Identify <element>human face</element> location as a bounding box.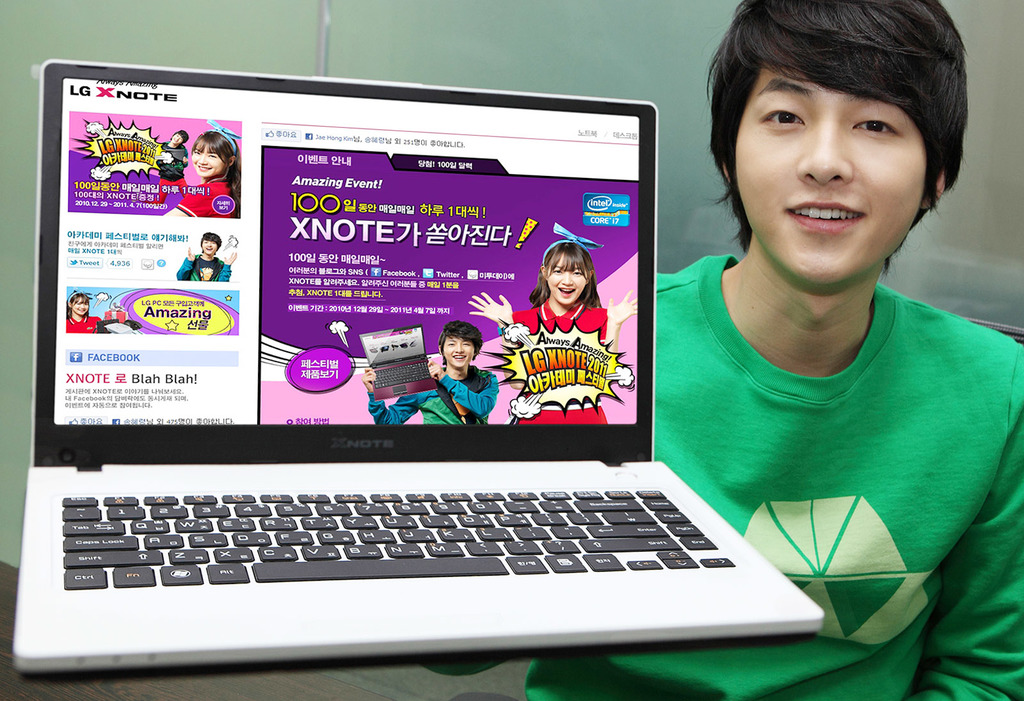
<region>71, 298, 88, 319</region>.
